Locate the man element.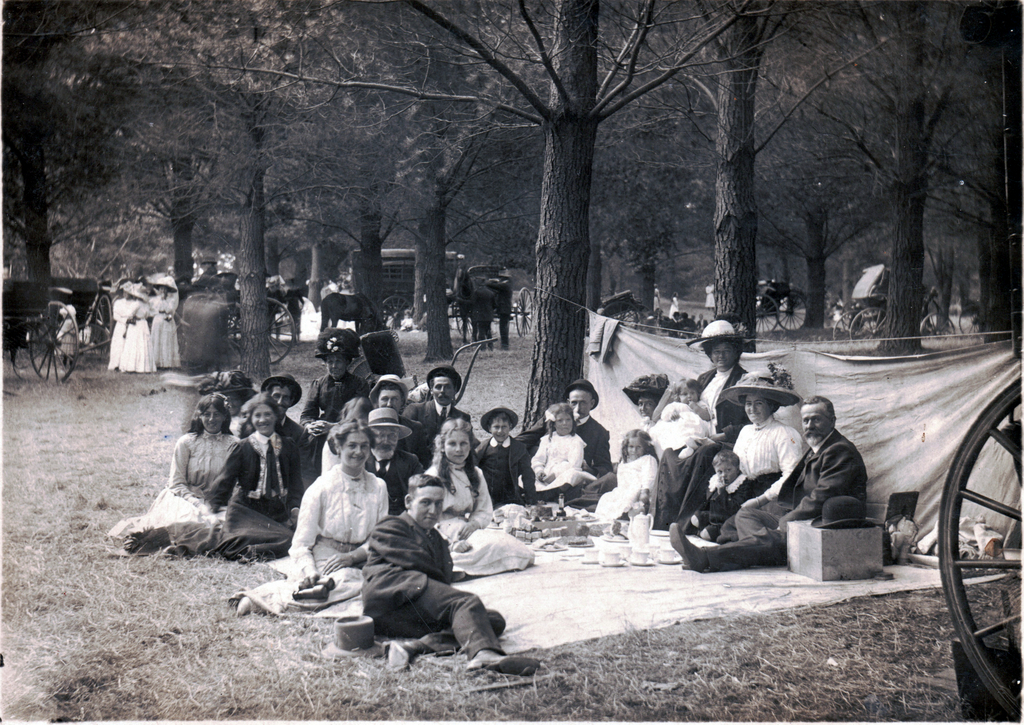
Element bbox: <box>666,307,681,329</box>.
